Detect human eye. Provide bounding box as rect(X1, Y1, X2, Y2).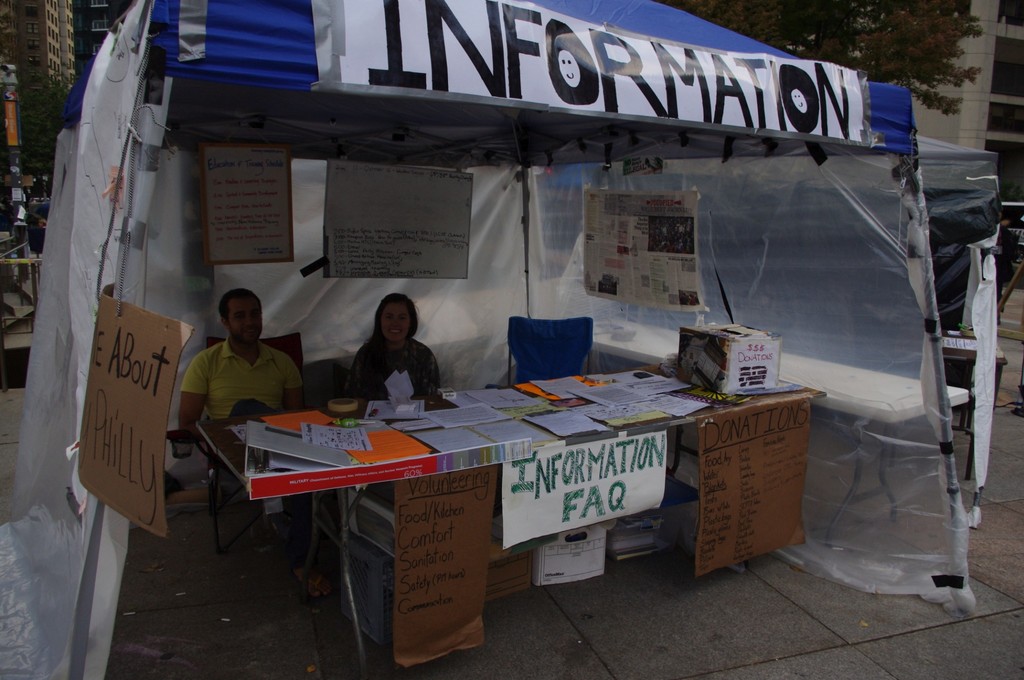
rect(399, 315, 407, 320).
